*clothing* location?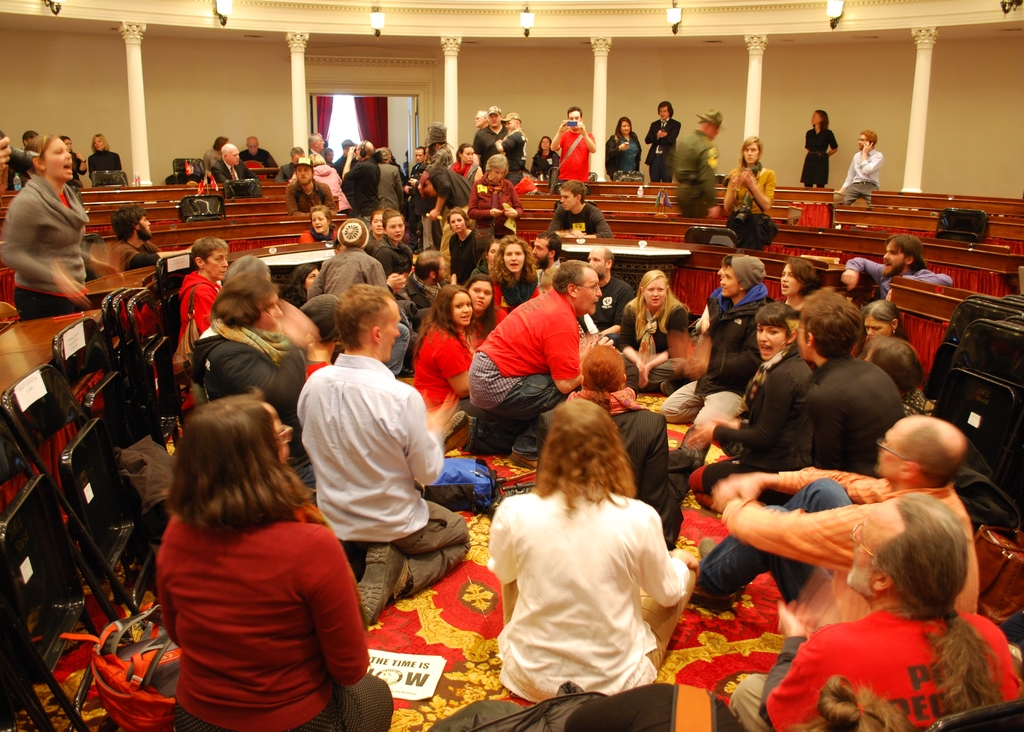
bbox=(150, 510, 396, 731)
